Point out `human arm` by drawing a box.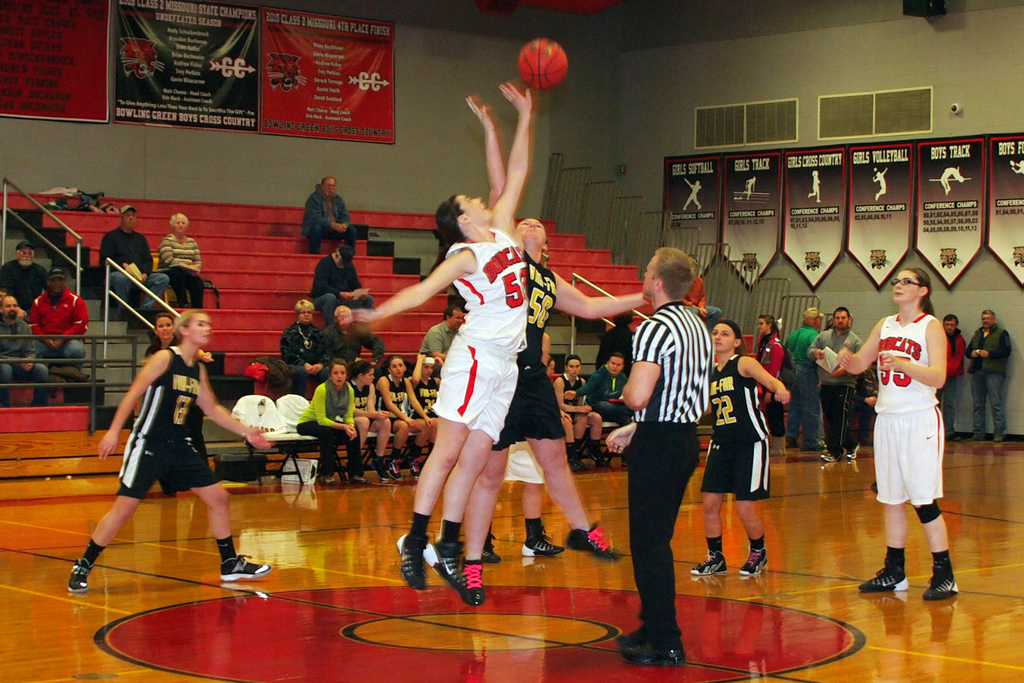
832, 335, 862, 371.
